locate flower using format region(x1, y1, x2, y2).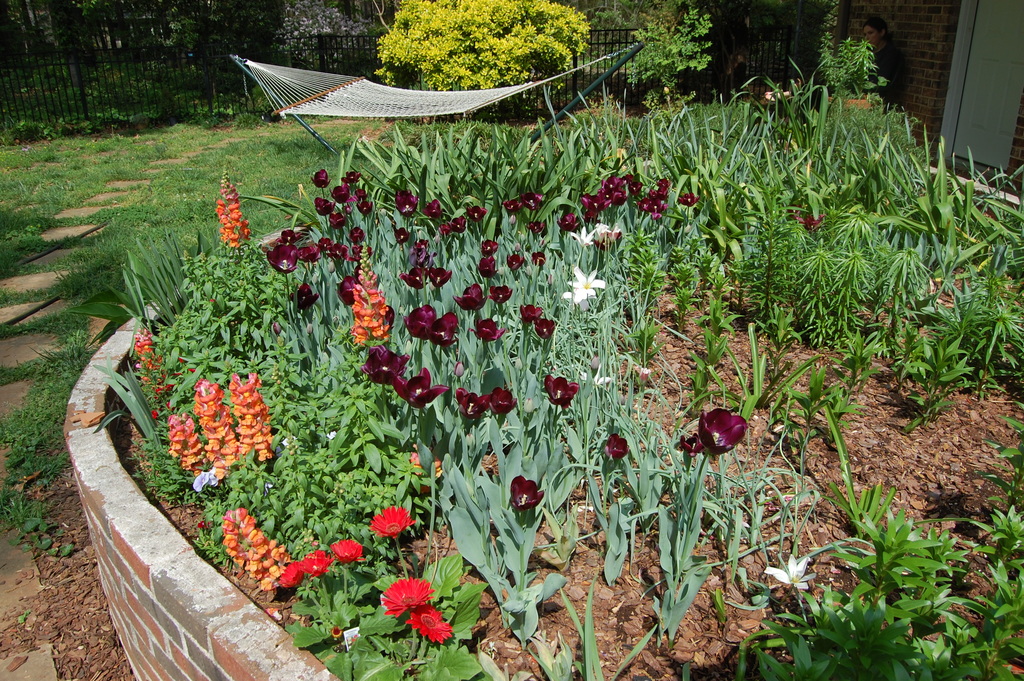
region(281, 432, 298, 451).
